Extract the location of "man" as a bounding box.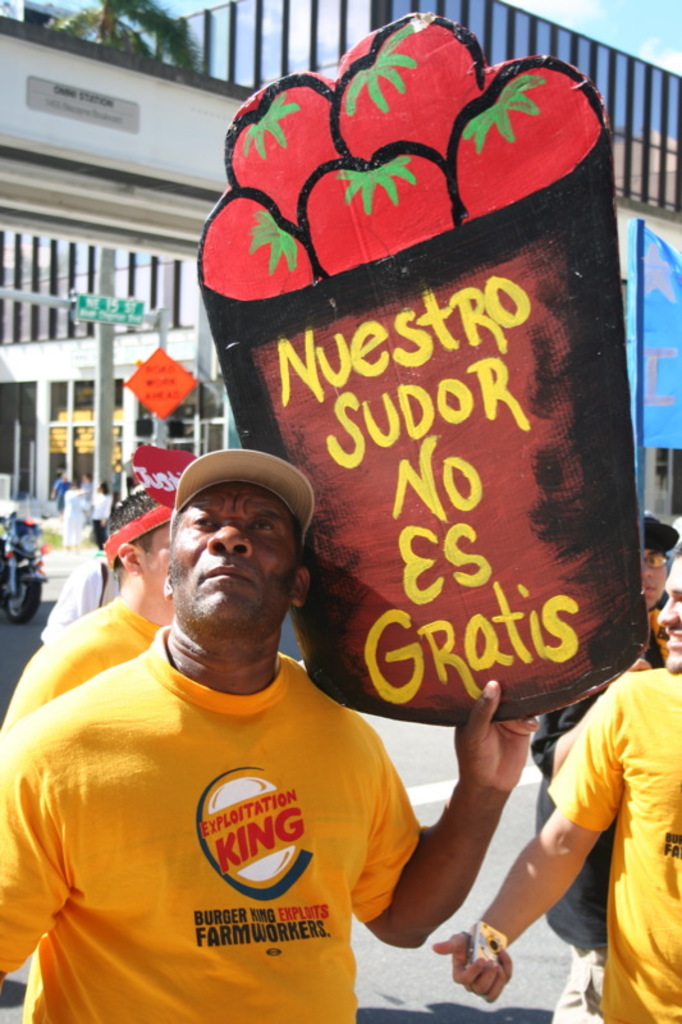
detection(426, 547, 681, 1023).
